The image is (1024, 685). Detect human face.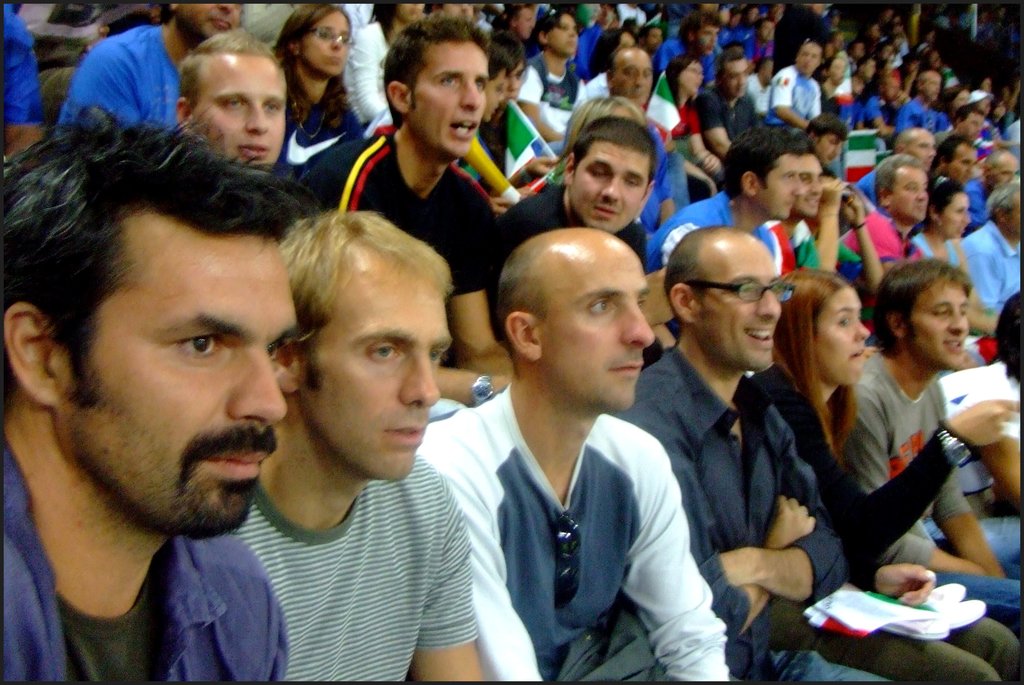
Detection: <region>977, 98, 989, 117</region>.
